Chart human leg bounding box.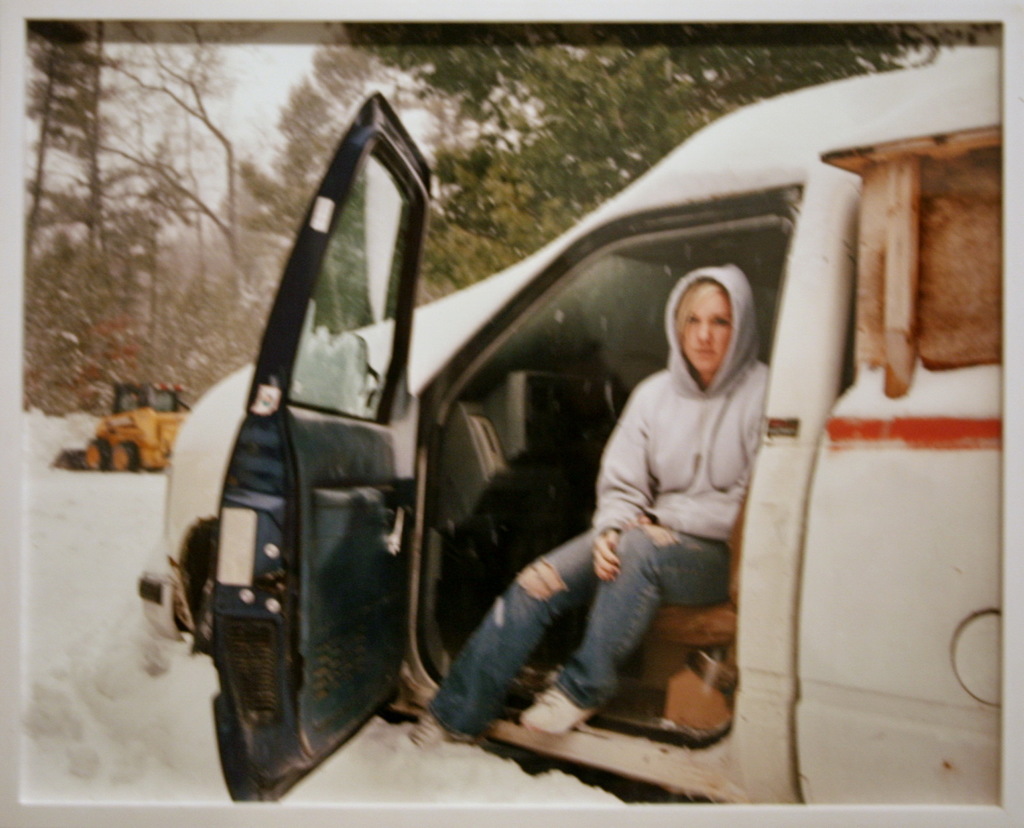
Charted: pyautogui.locateOnScreen(401, 529, 589, 745).
